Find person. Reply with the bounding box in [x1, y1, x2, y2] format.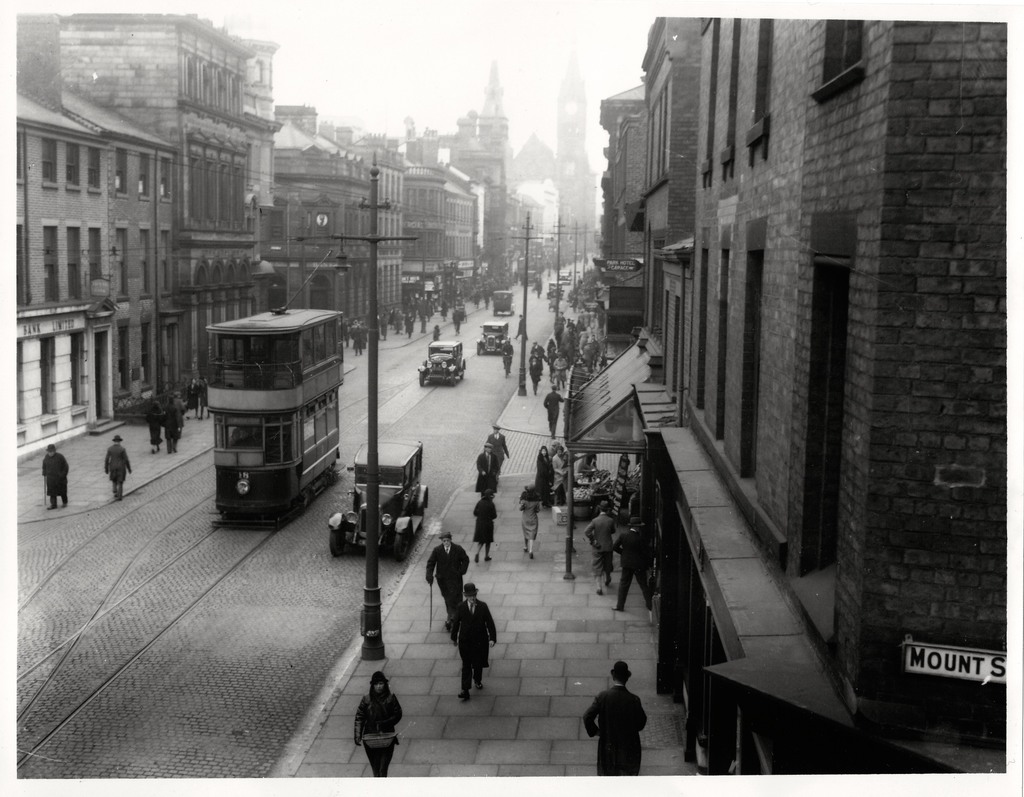
[550, 351, 567, 391].
